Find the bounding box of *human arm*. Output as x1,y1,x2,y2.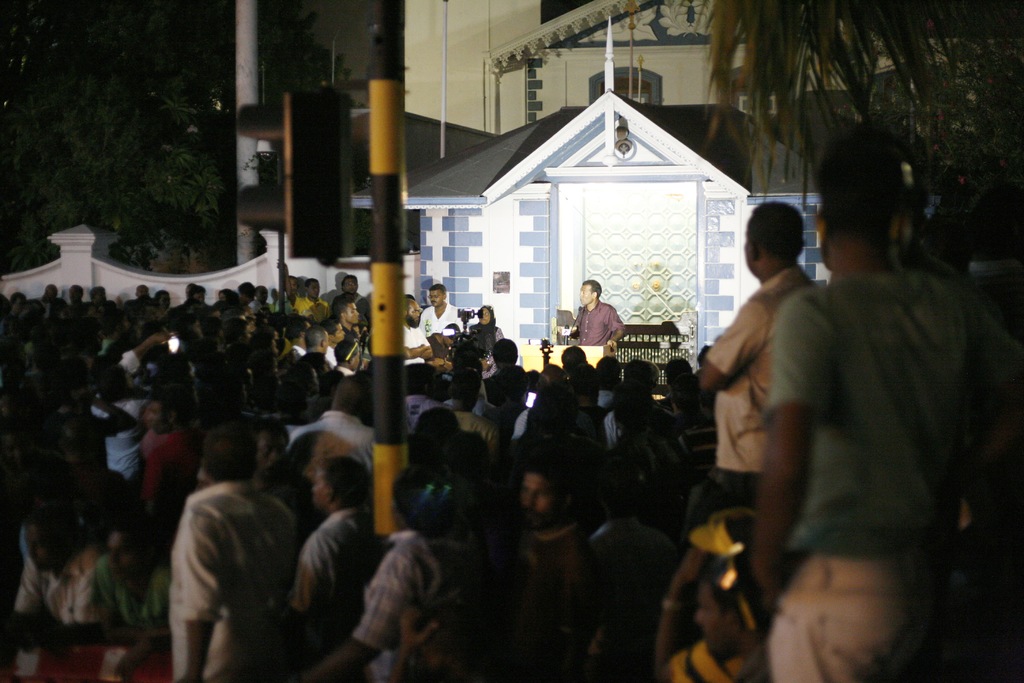
402,342,428,360.
